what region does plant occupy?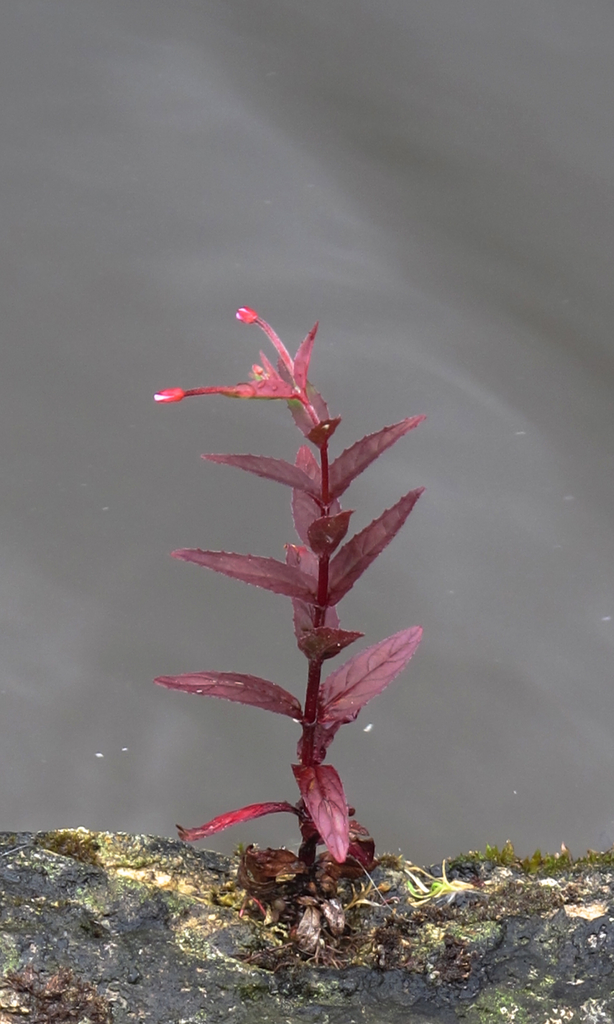
(x1=182, y1=272, x2=446, y2=917).
